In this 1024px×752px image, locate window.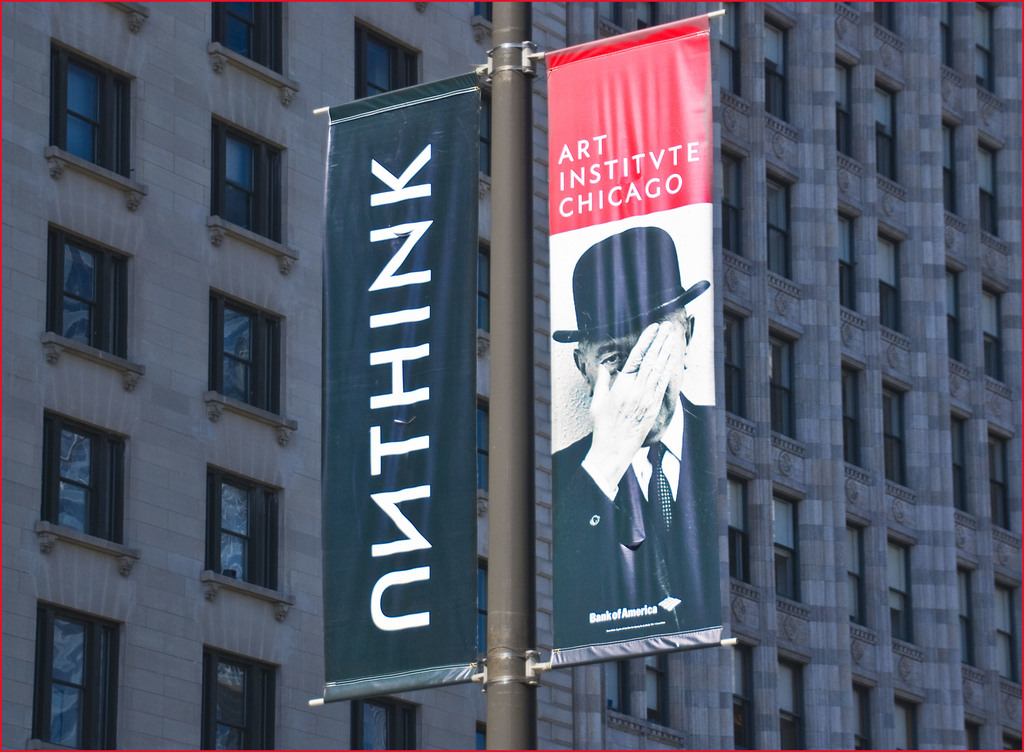
Bounding box: x1=976 y1=1 x2=998 y2=88.
